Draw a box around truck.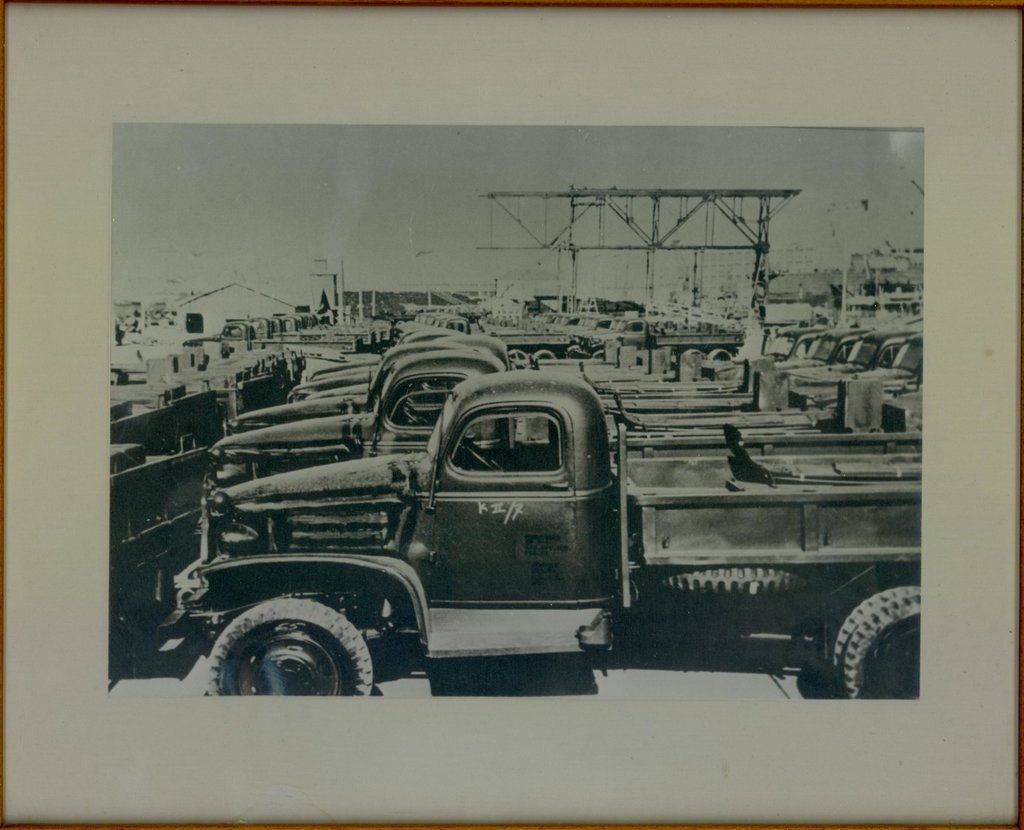
298, 352, 863, 412.
